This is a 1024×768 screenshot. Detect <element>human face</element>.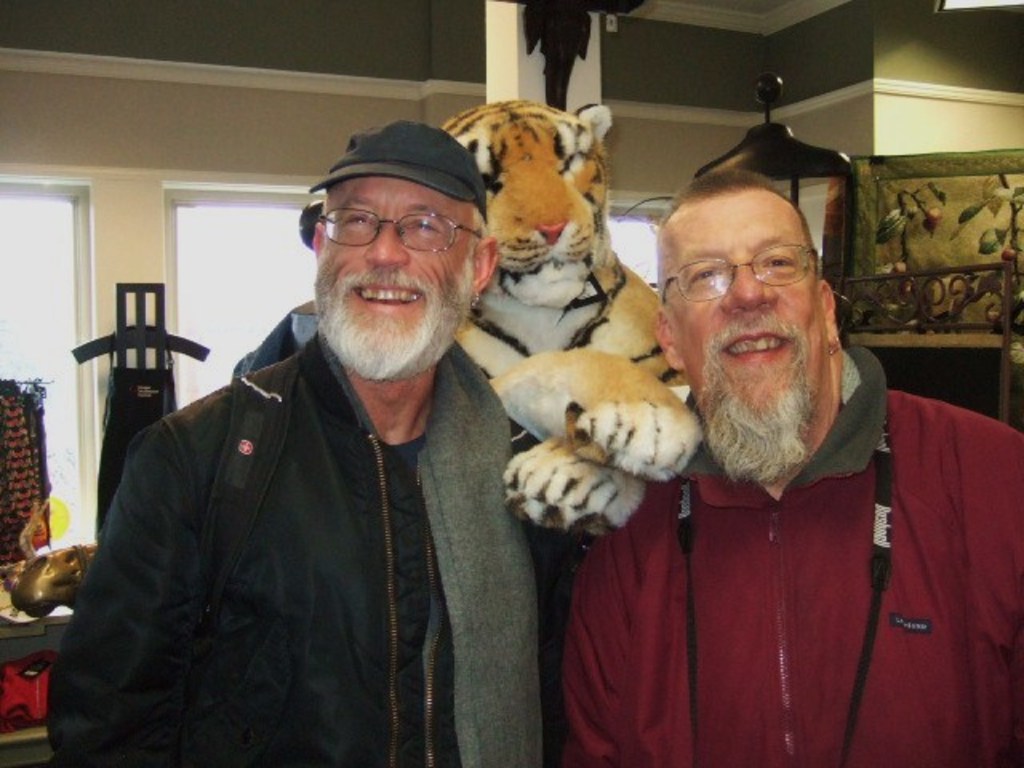
bbox(653, 190, 834, 485).
